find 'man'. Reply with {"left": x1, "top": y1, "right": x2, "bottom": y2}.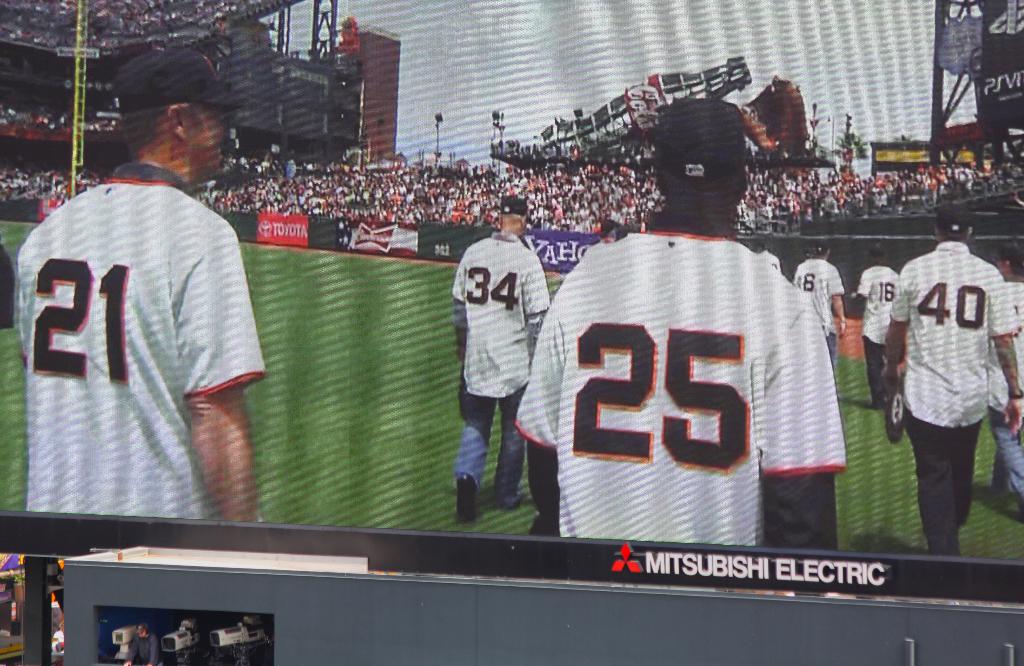
{"left": 51, "top": 85, "right": 263, "bottom": 590}.
